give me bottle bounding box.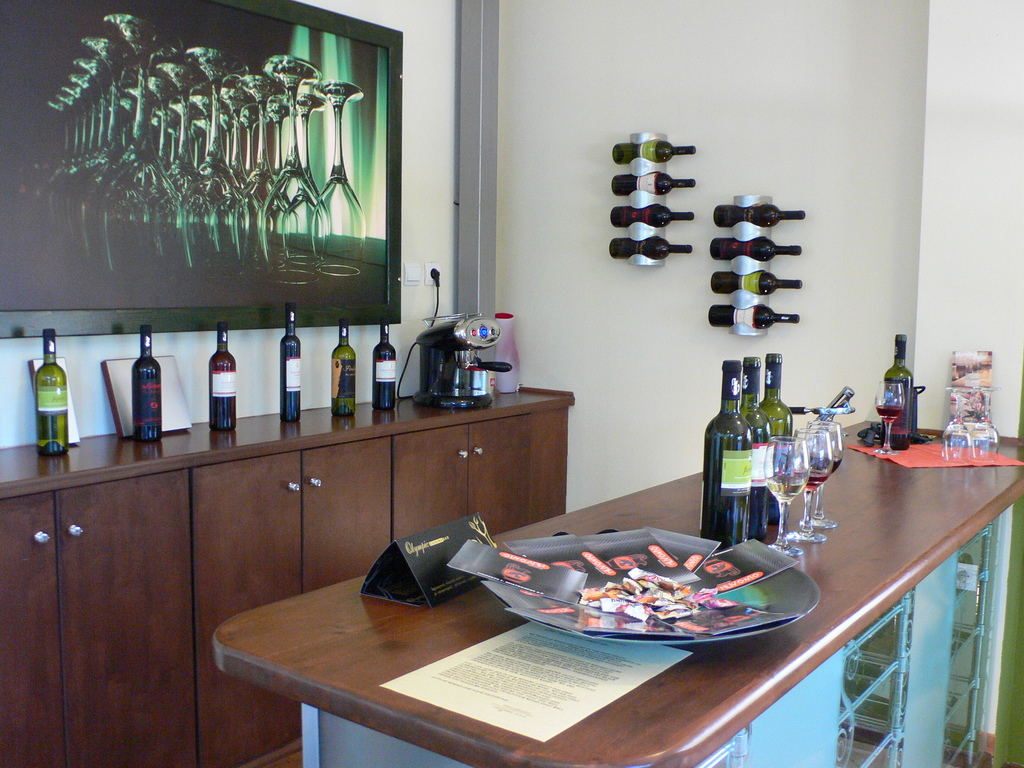
BBox(374, 324, 395, 412).
